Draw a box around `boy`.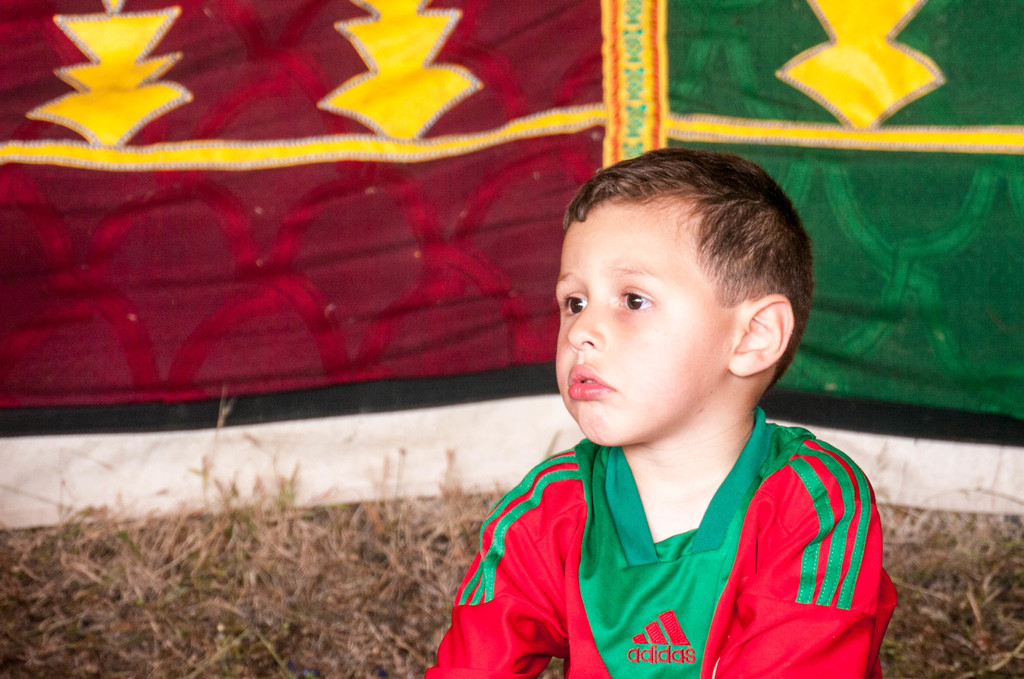
pyautogui.locateOnScreen(483, 127, 883, 677).
